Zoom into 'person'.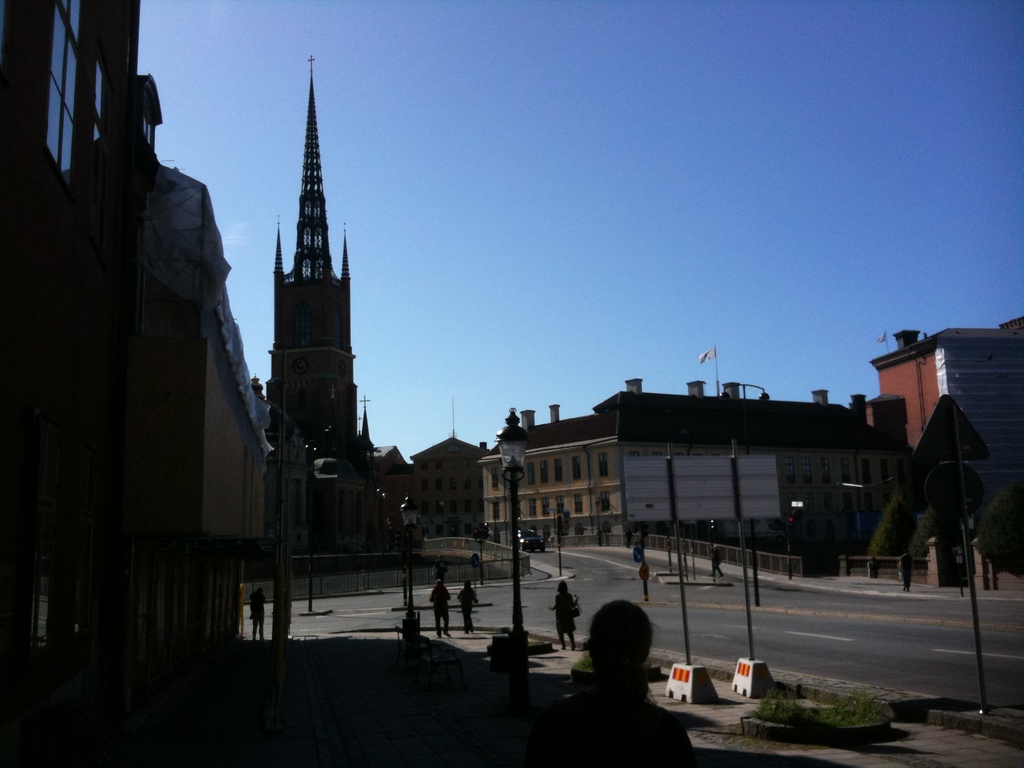
Zoom target: box=[705, 547, 723, 579].
